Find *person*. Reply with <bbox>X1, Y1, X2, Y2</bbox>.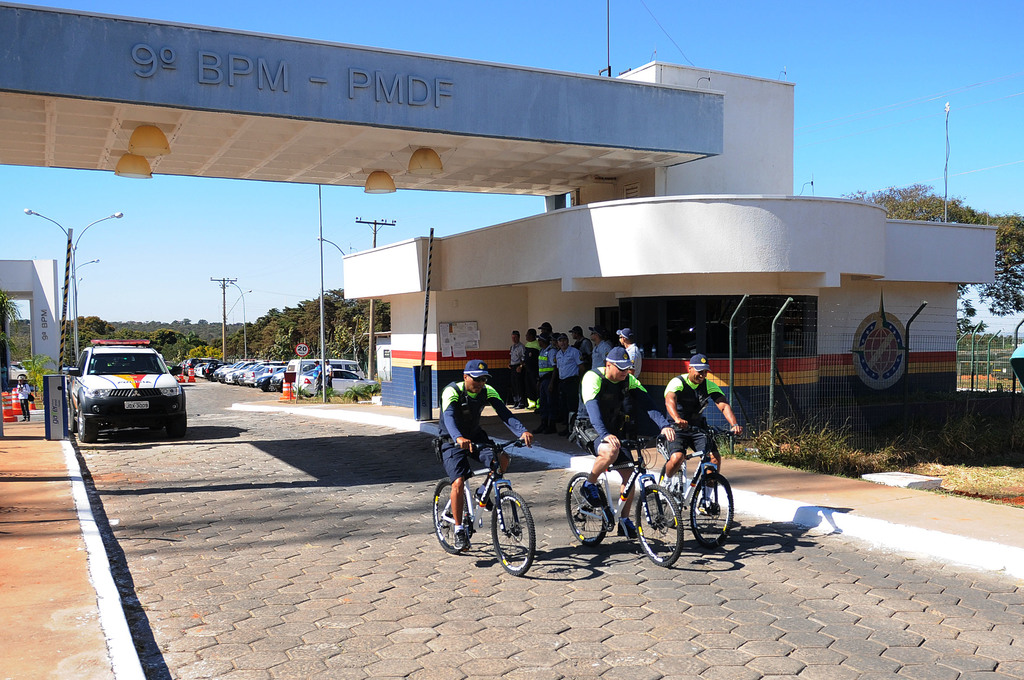
<bbox>444, 360, 535, 569</bbox>.
